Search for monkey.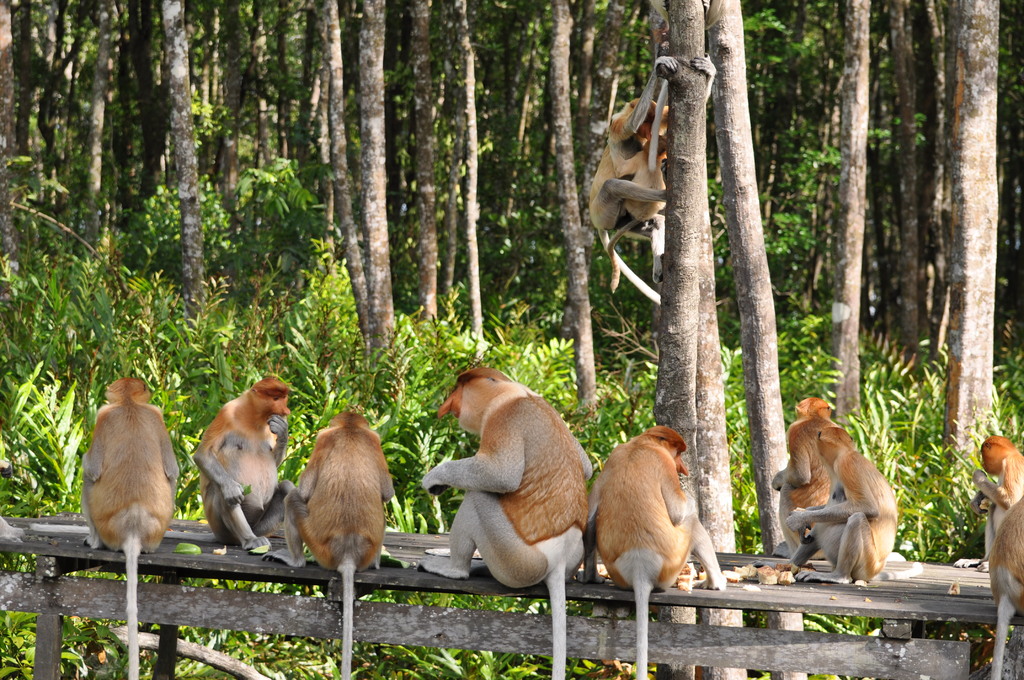
Found at <box>80,378,194,679</box>.
